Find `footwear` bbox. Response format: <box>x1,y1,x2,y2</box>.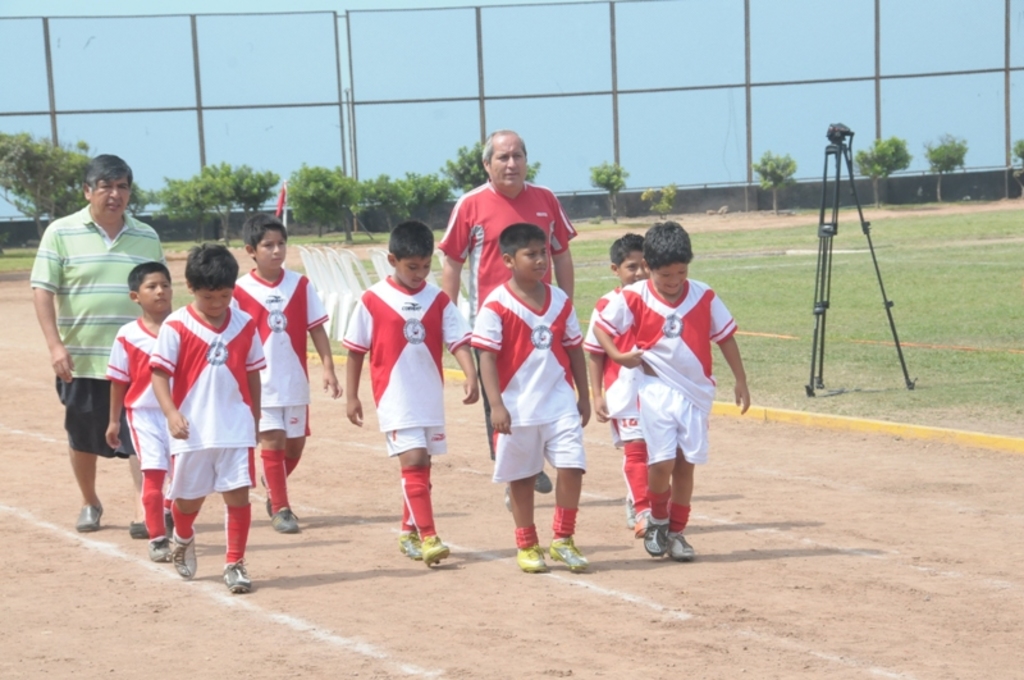
<box>671,522,698,560</box>.
